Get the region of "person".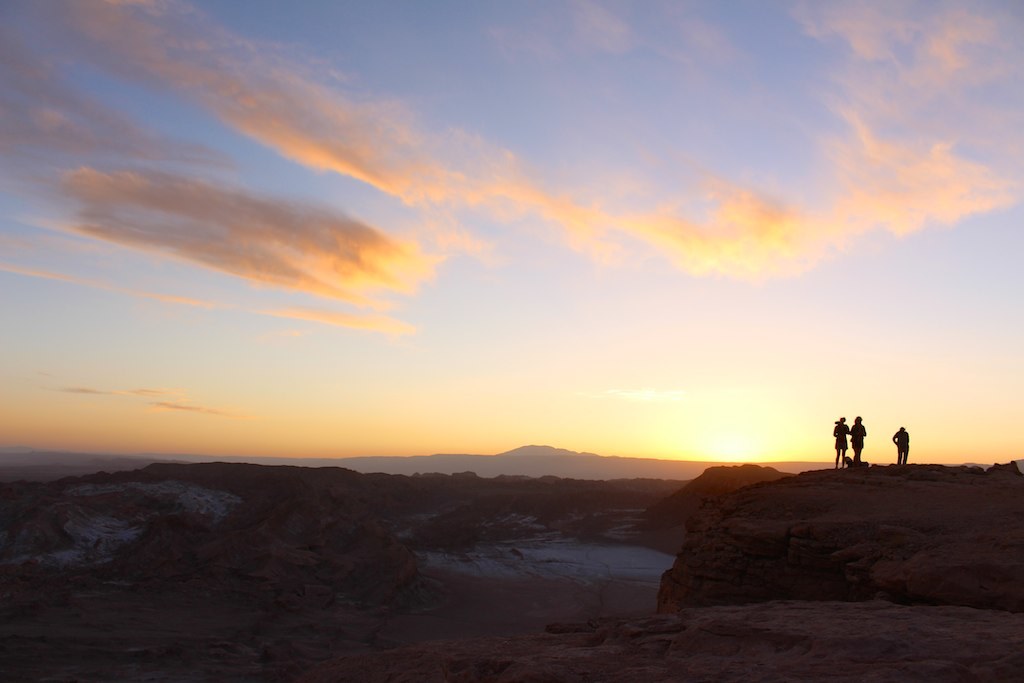
852, 417, 870, 460.
